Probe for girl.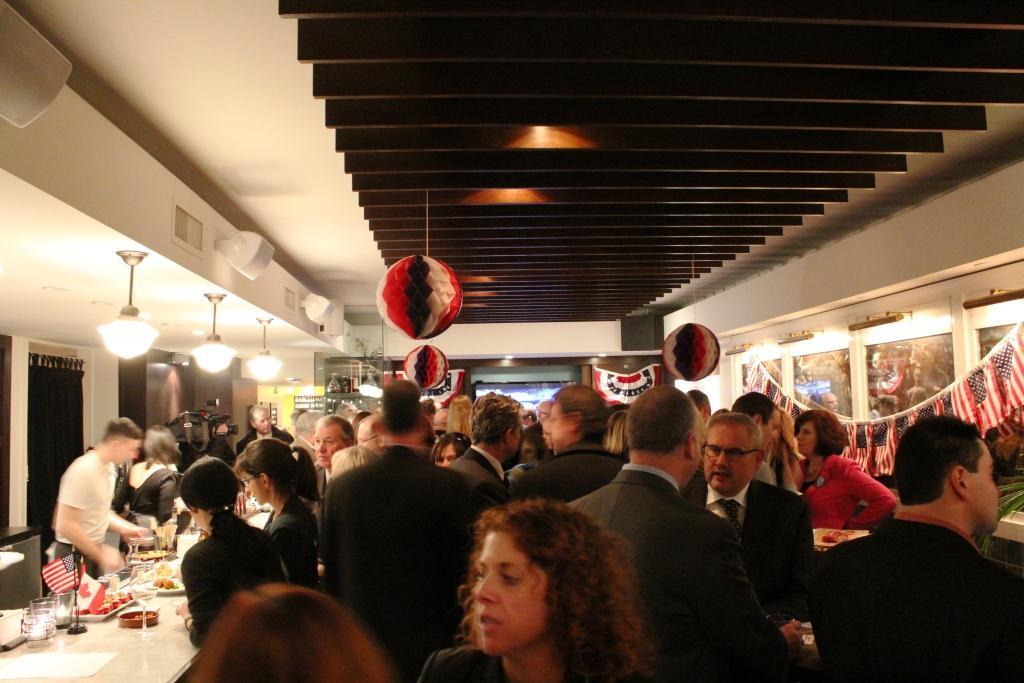
Probe result: bbox=(182, 454, 285, 661).
